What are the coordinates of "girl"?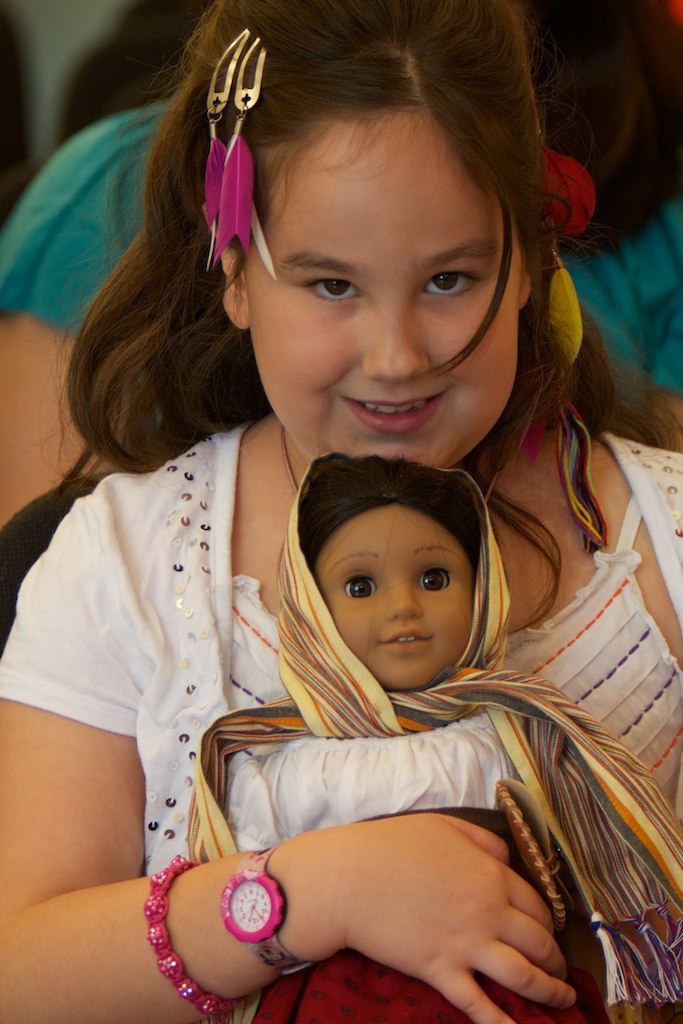
bbox=[174, 438, 682, 1022].
